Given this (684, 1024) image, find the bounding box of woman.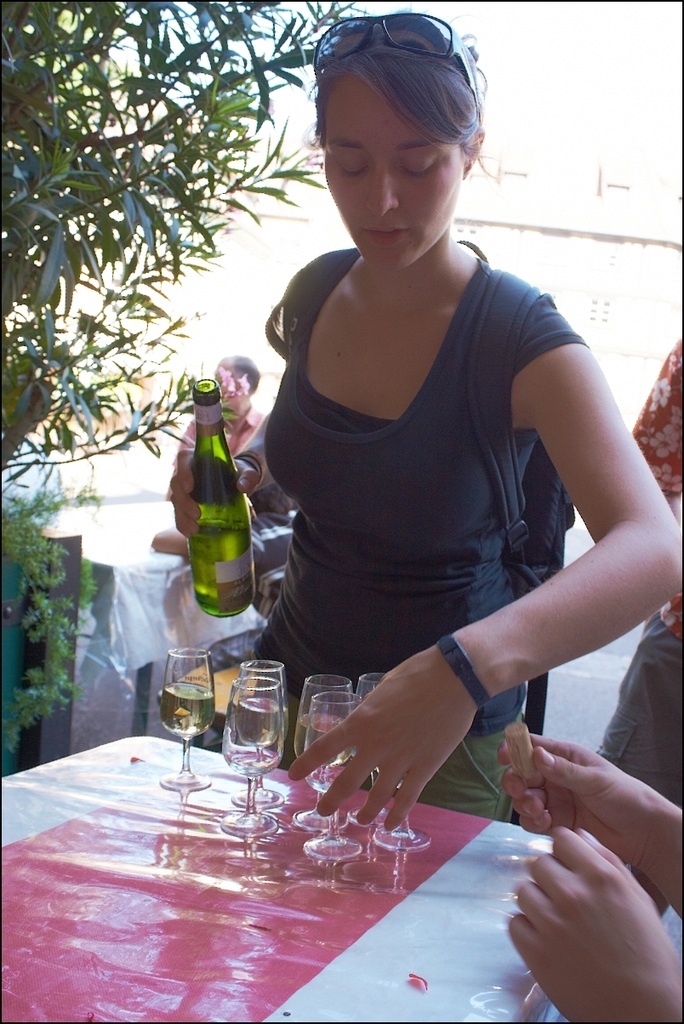
box(218, 6, 650, 856).
